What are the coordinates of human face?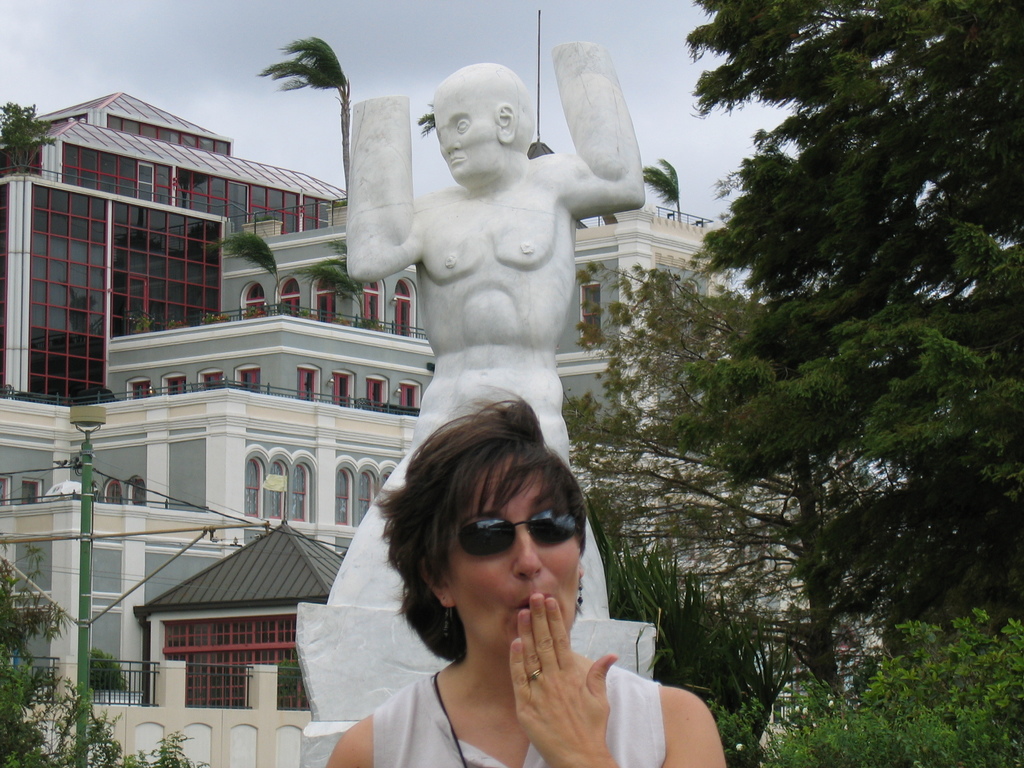
box=[452, 452, 584, 641].
